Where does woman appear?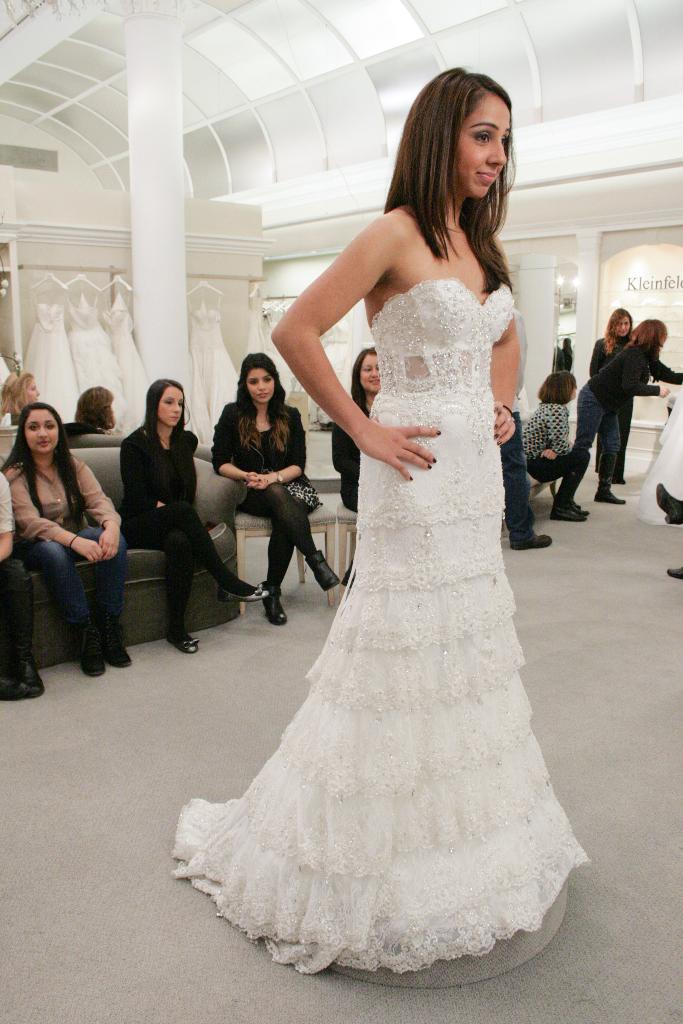
Appears at <region>325, 342, 381, 585</region>.
